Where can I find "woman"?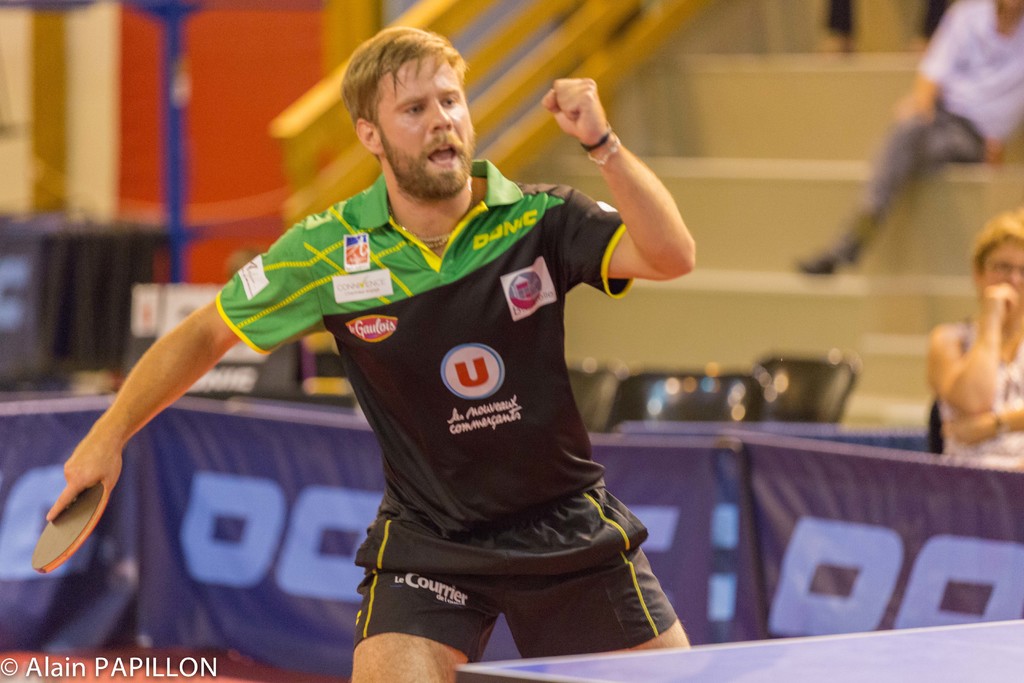
You can find it at <bbox>925, 207, 1023, 465</bbox>.
